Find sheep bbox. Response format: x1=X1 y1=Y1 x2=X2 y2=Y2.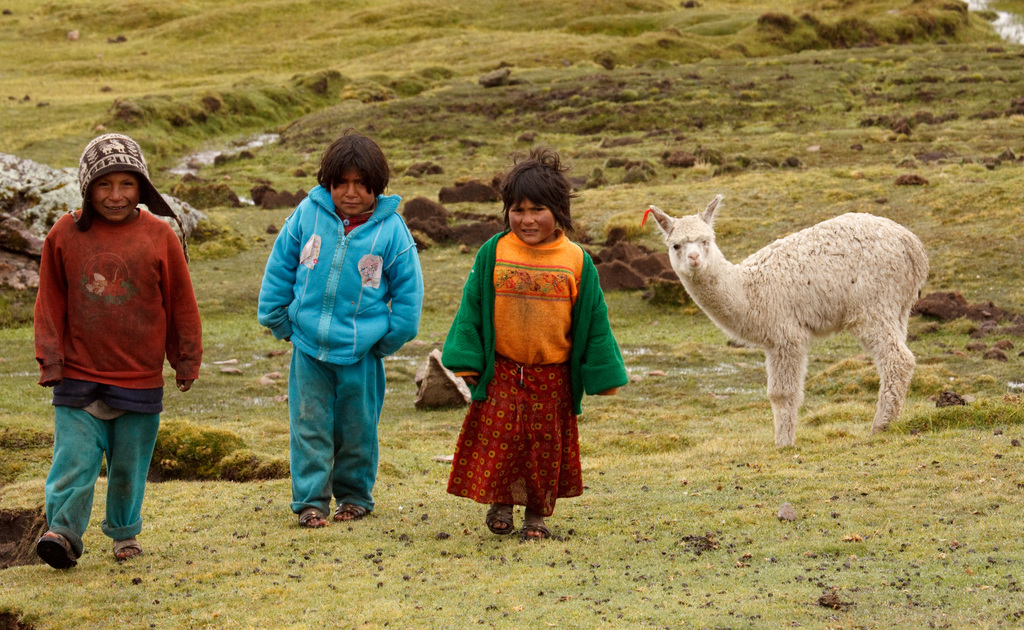
x1=665 y1=181 x2=934 y2=450.
